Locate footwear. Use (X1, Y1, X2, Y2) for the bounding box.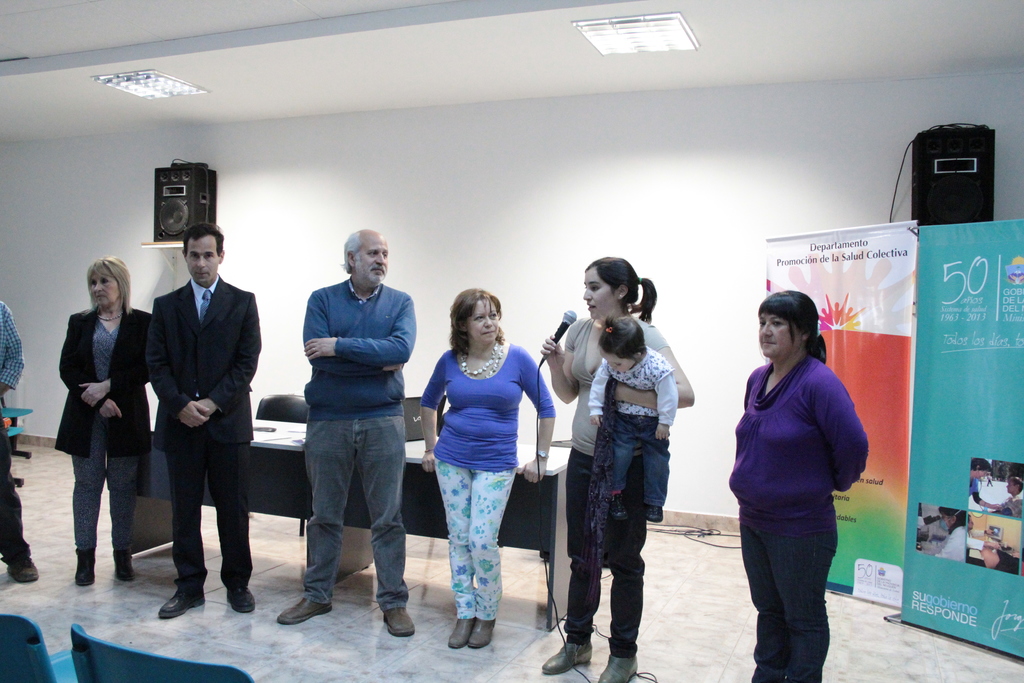
(383, 607, 416, 639).
